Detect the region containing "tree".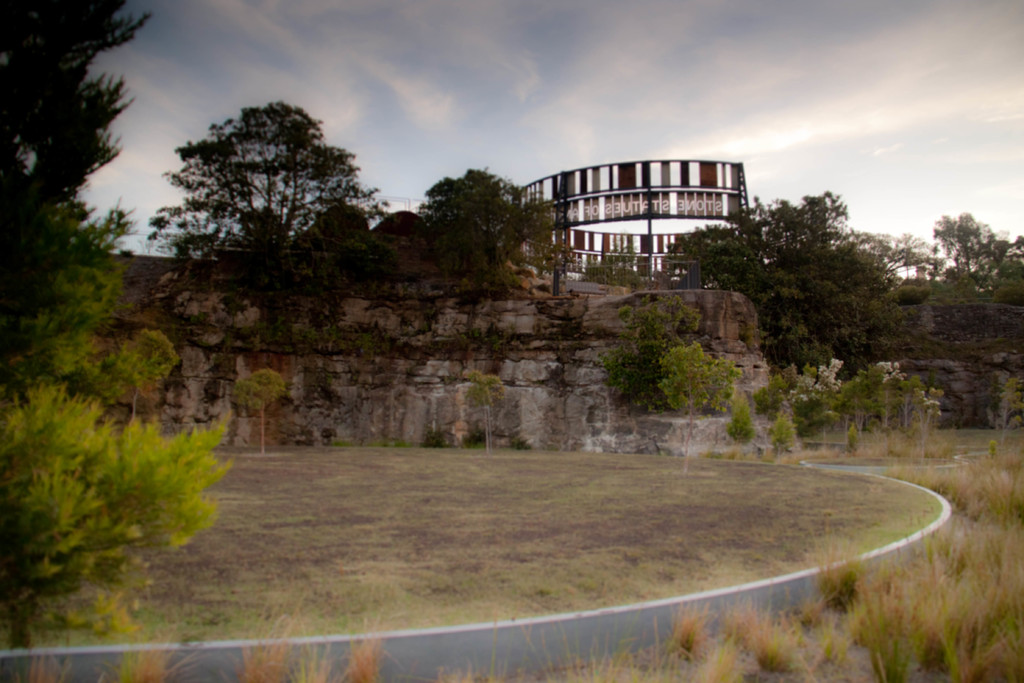
BBox(145, 99, 387, 256).
